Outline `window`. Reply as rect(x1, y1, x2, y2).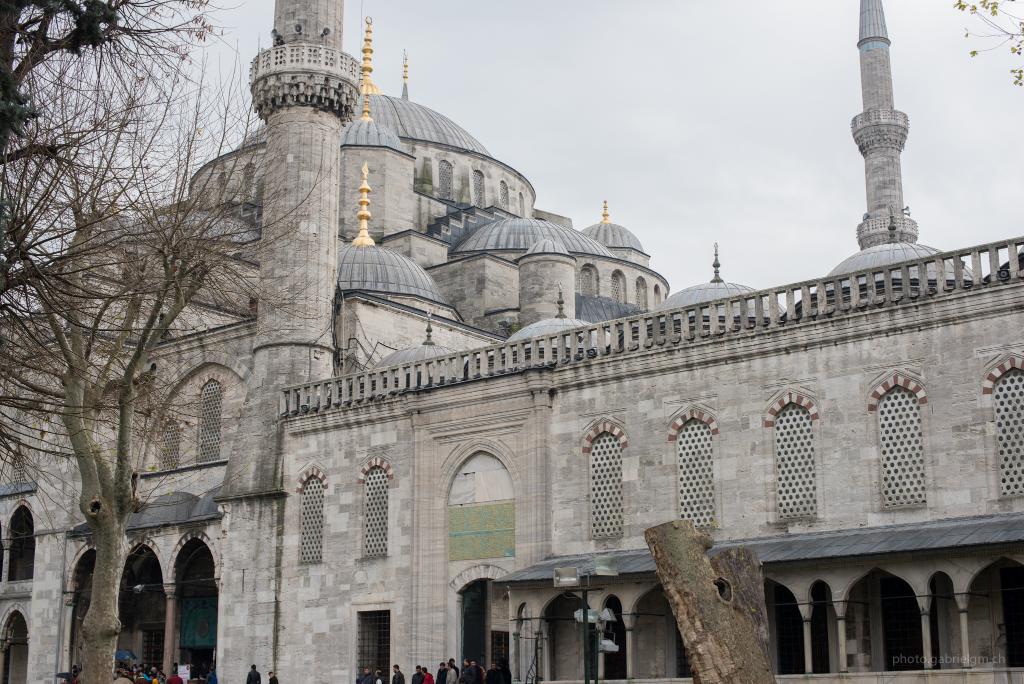
rect(474, 172, 488, 213).
